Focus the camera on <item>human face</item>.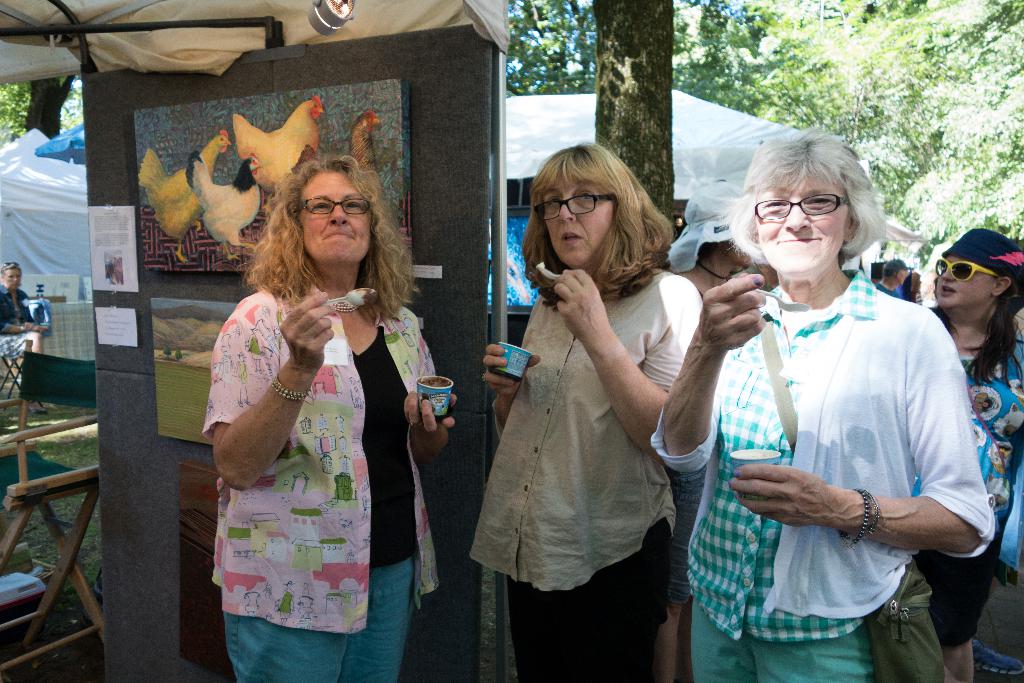
Focus region: BBox(936, 255, 996, 311).
